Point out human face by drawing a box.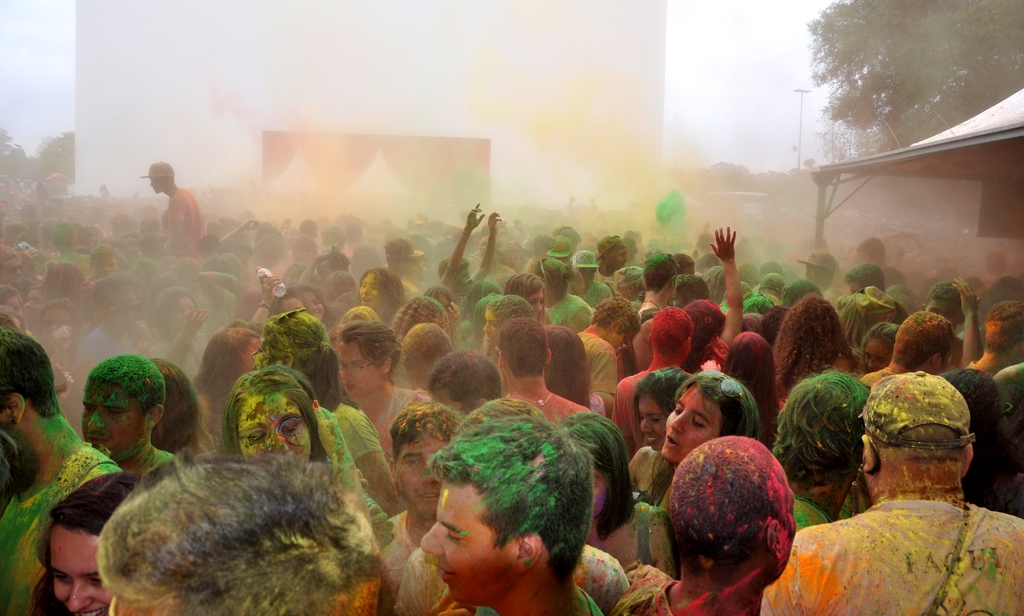
crop(594, 474, 607, 517).
